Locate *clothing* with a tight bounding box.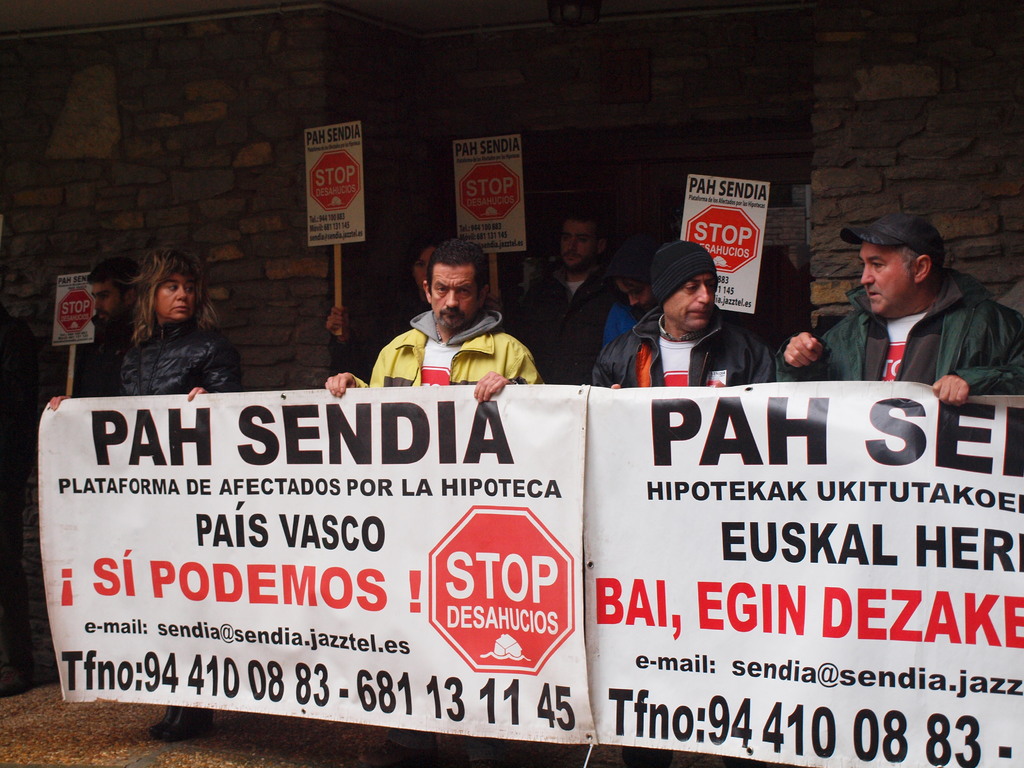
left=593, top=301, right=771, bottom=384.
